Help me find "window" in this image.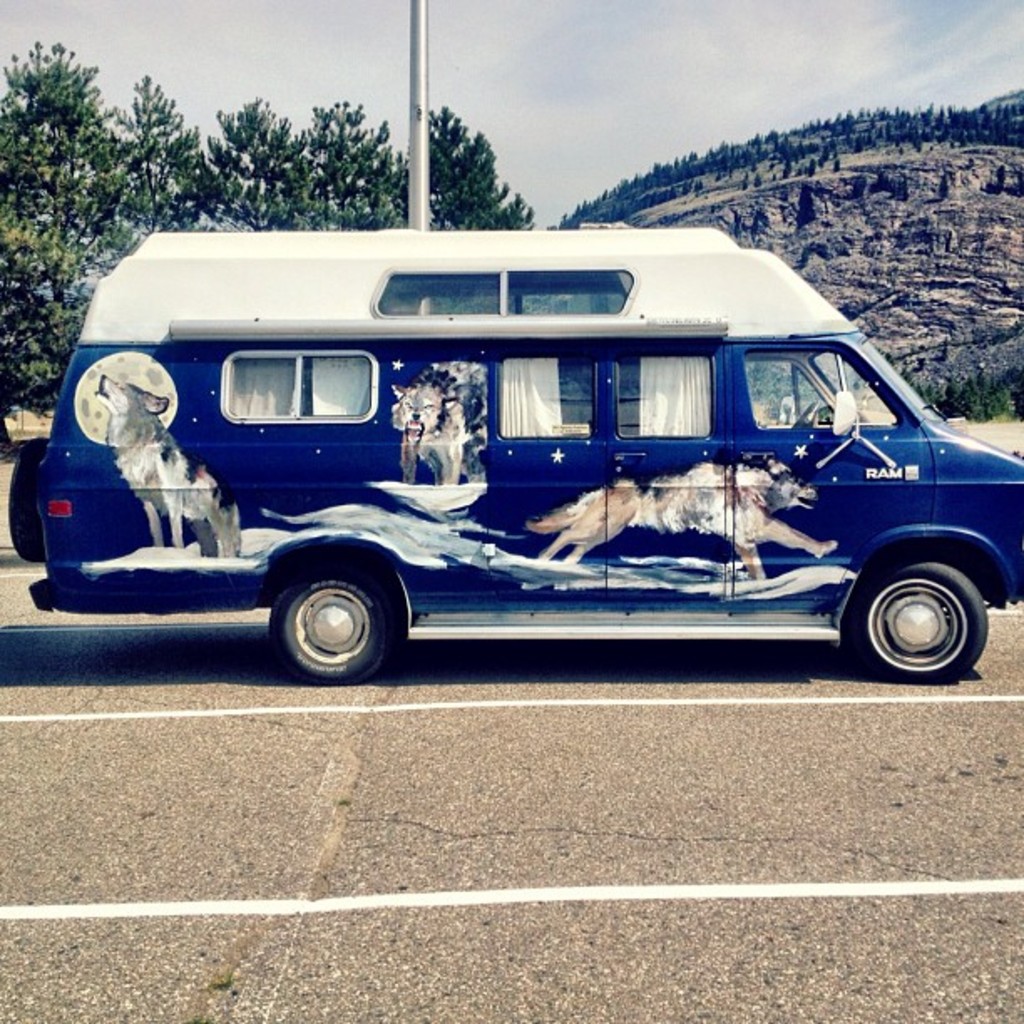
Found it: [484, 358, 596, 437].
